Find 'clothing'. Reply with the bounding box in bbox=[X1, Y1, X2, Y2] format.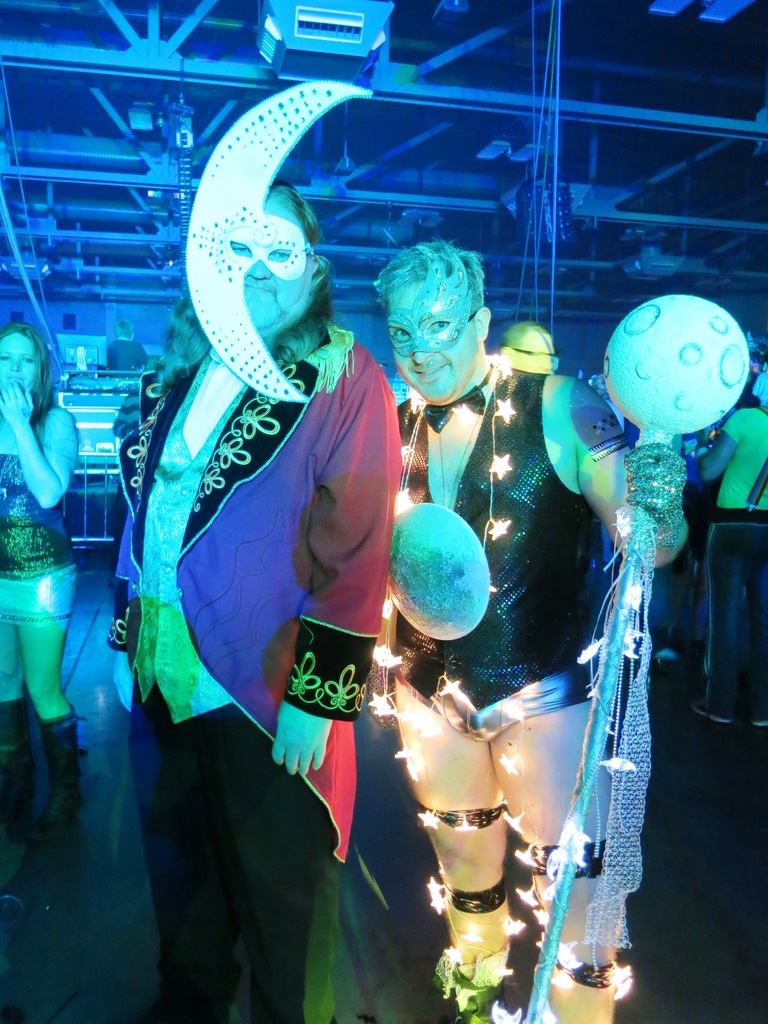
bbox=[106, 310, 402, 1023].
